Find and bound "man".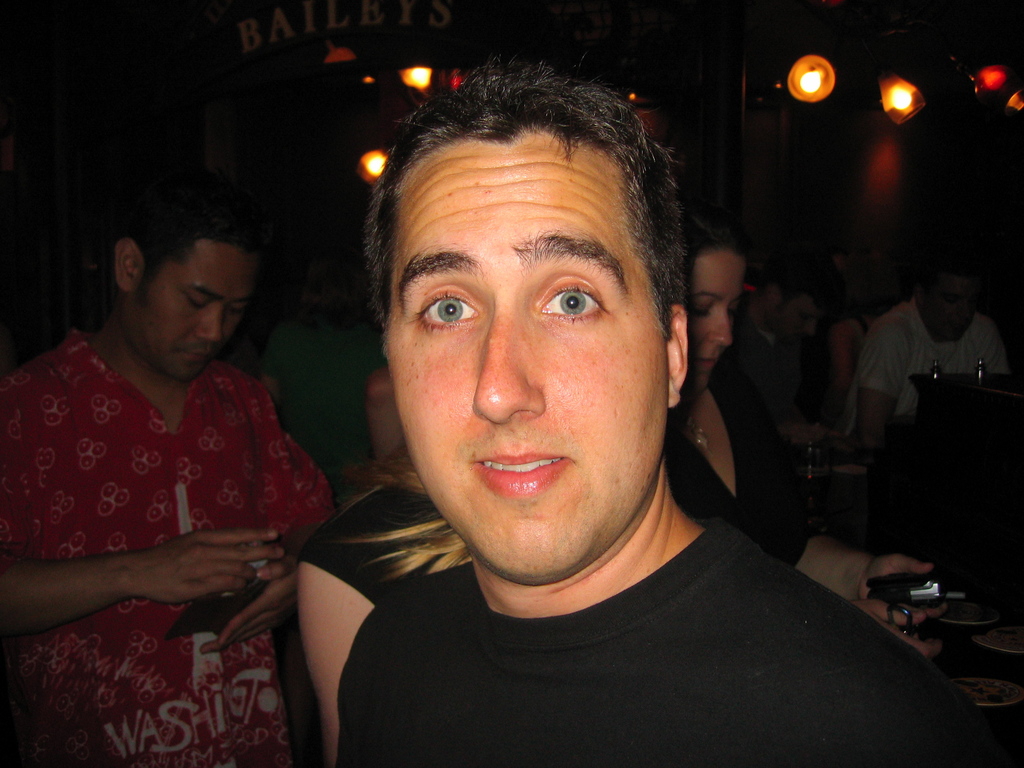
Bound: [735,264,816,430].
